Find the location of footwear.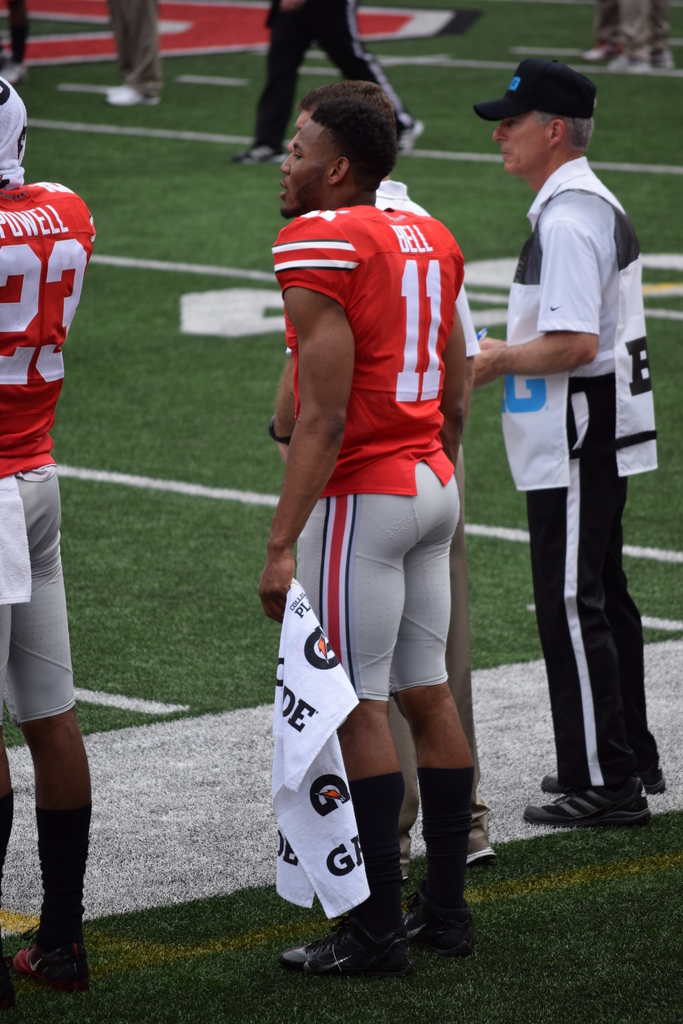
Location: BBox(397, 902, 473, 963).
